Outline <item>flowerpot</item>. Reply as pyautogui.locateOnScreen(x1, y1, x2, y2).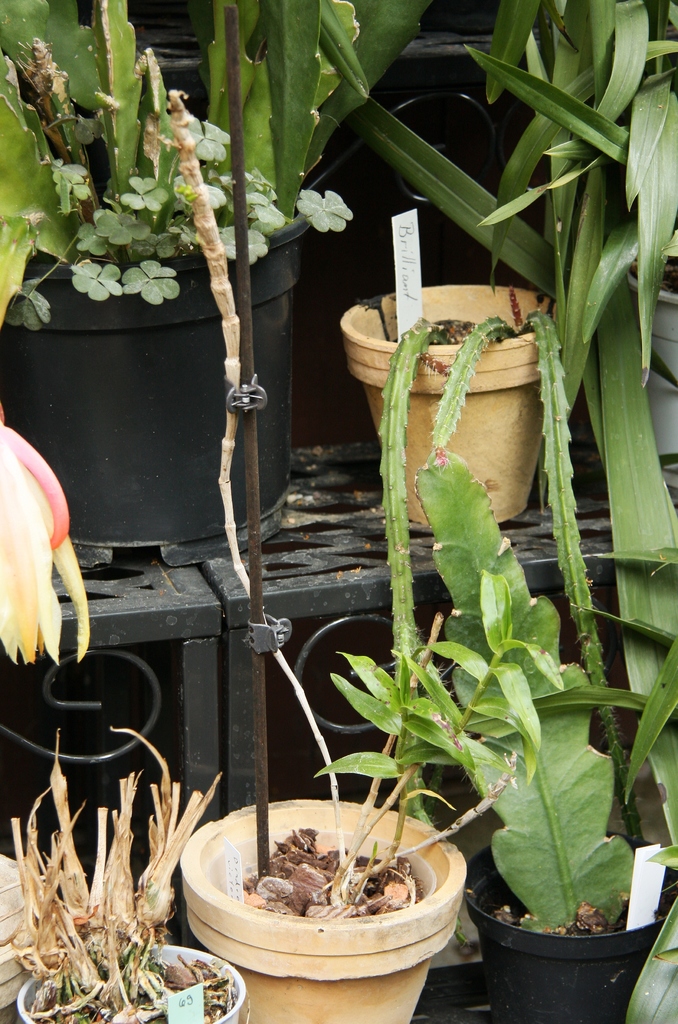
pyautogui.locateOnScreen(629, 251, 677, 455).
